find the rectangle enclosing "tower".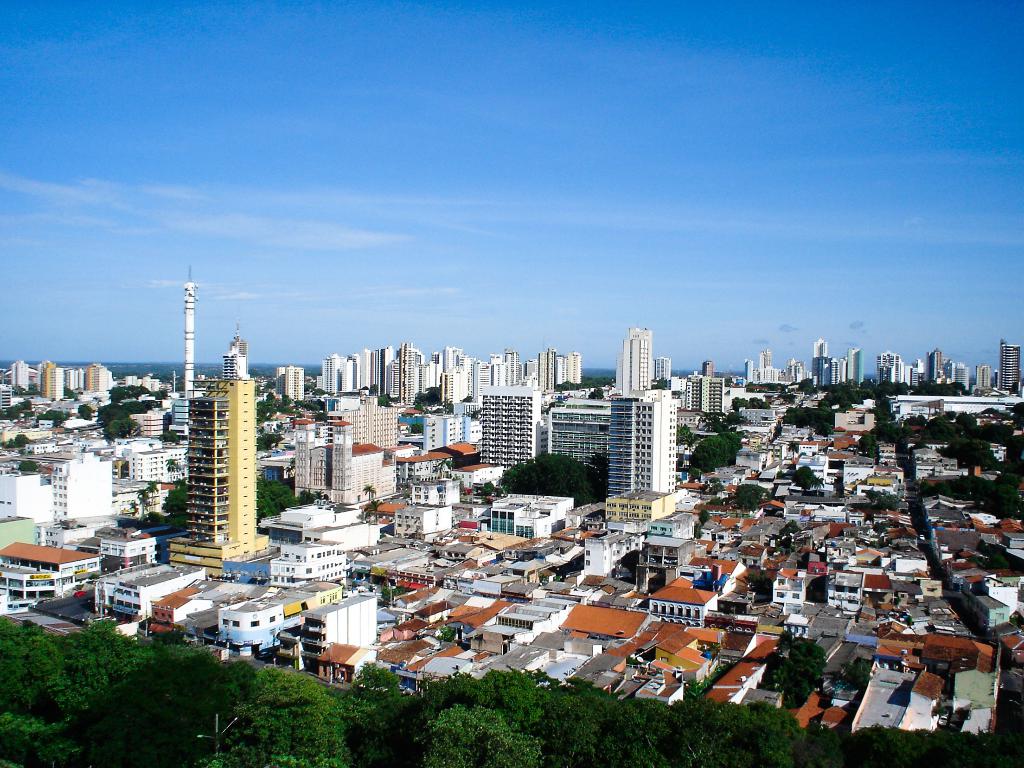
region(625, 331, 660, 397).
